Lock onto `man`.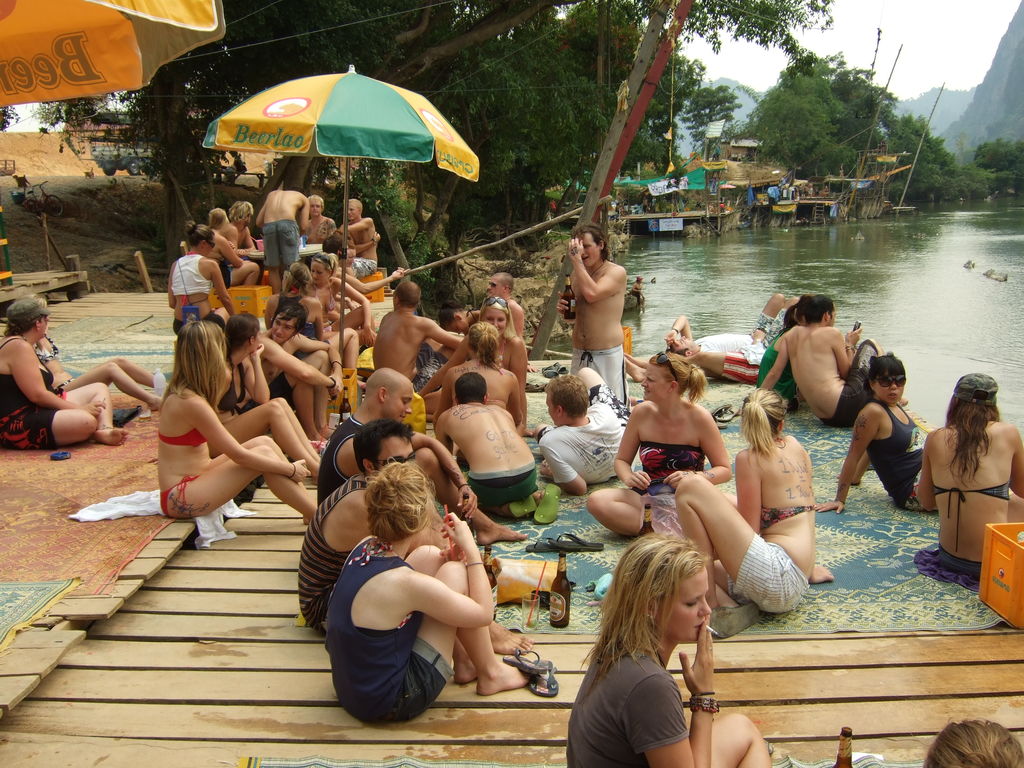
Locked: region(434, 373, 563, 514).
